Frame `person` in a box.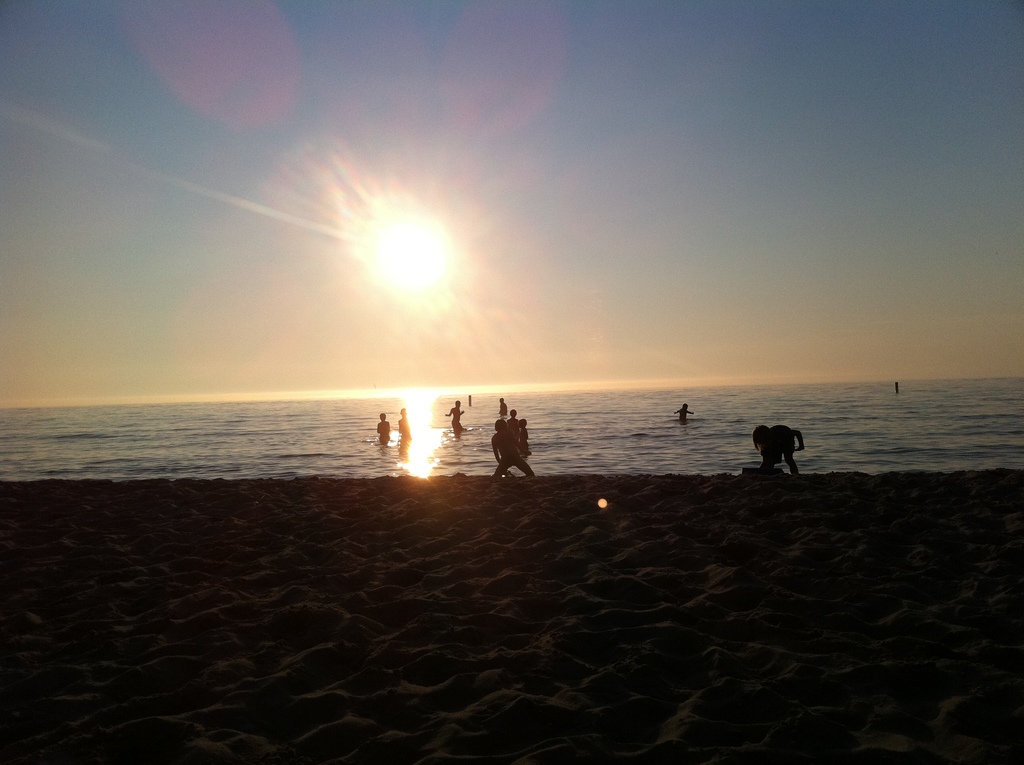
bbox(442, 398, 465, 443).
